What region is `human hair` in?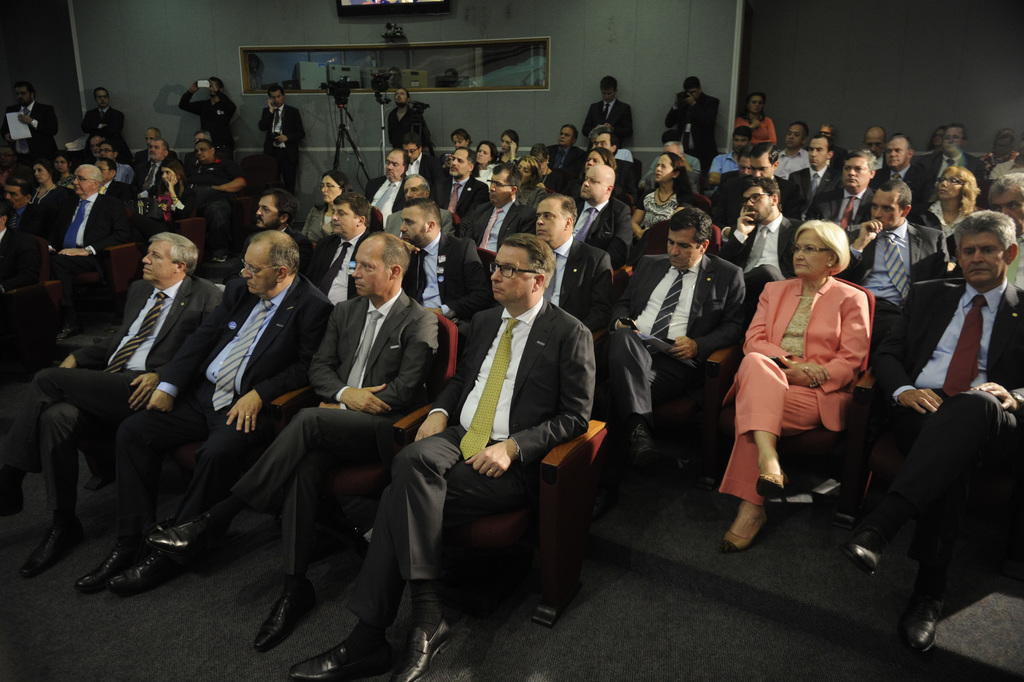
left=877, top=175, right=913, bottom=213.
